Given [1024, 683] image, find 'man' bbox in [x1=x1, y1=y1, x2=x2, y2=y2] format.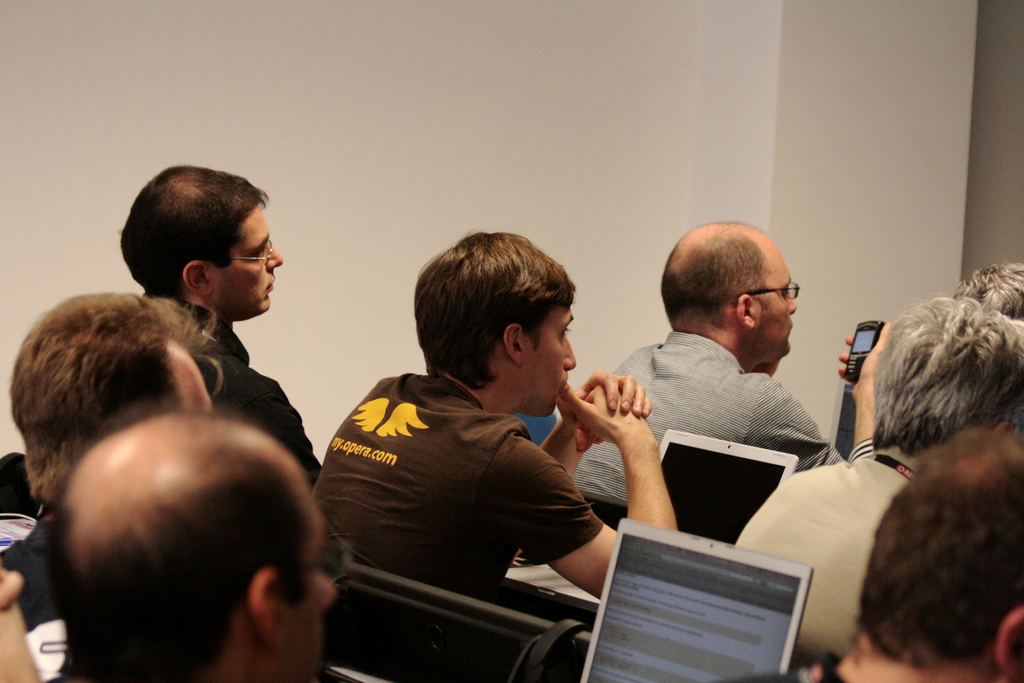
[x1=309, y1=233, x2=678, y2=605].
